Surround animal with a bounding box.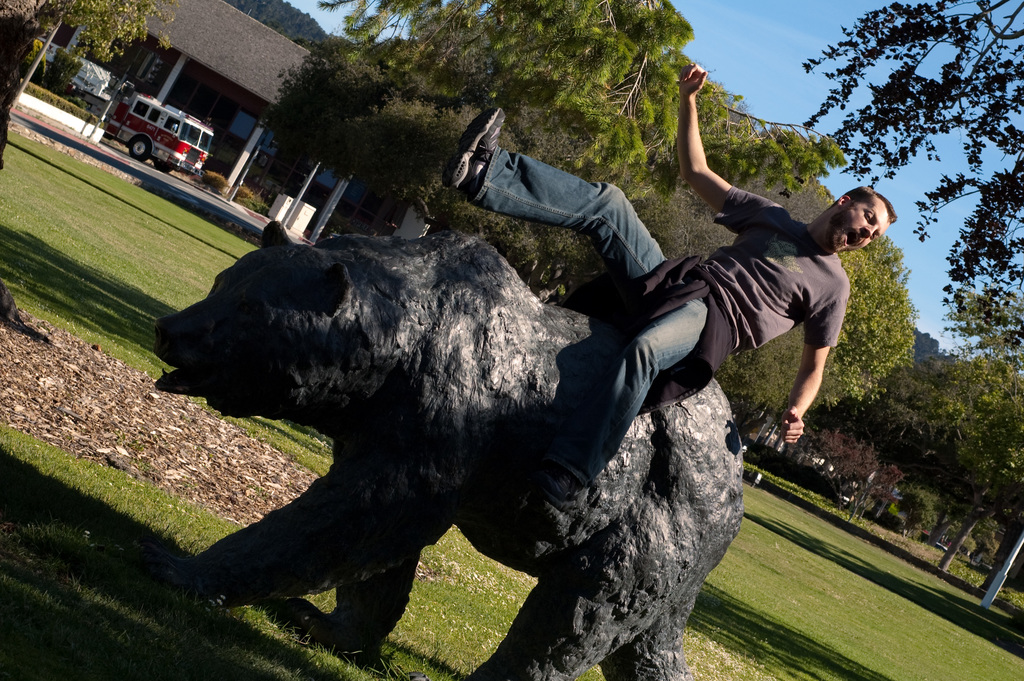
bbox(150, 222, 741, 677).
